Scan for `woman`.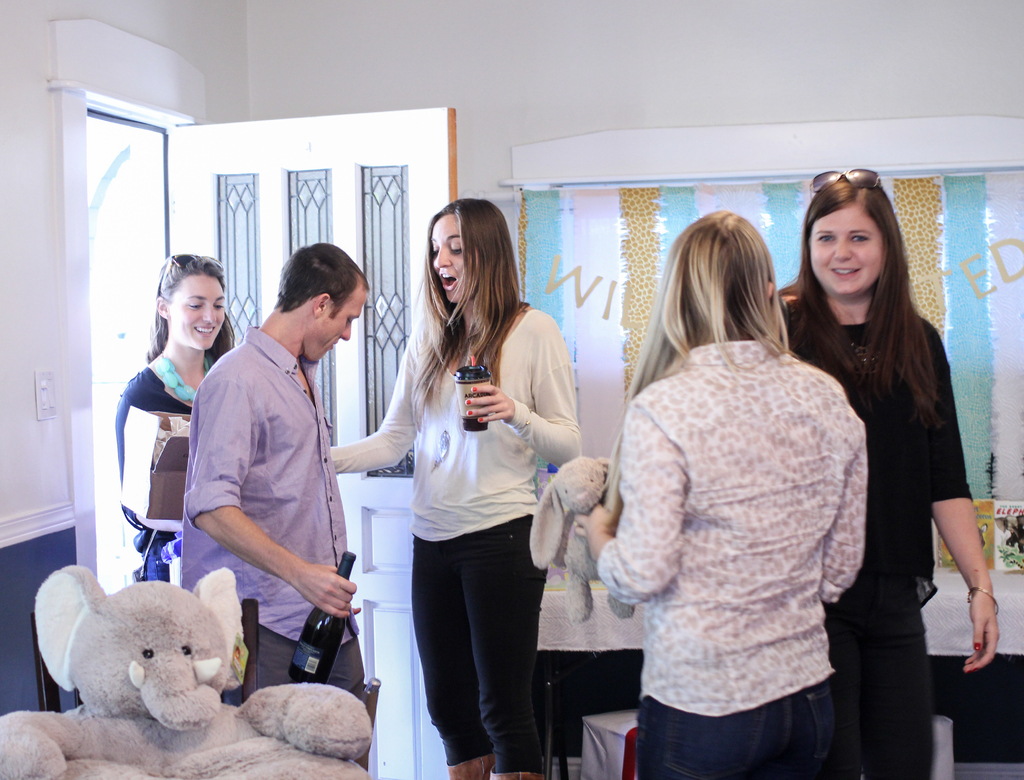
Scan result: 323,200,593,779.
